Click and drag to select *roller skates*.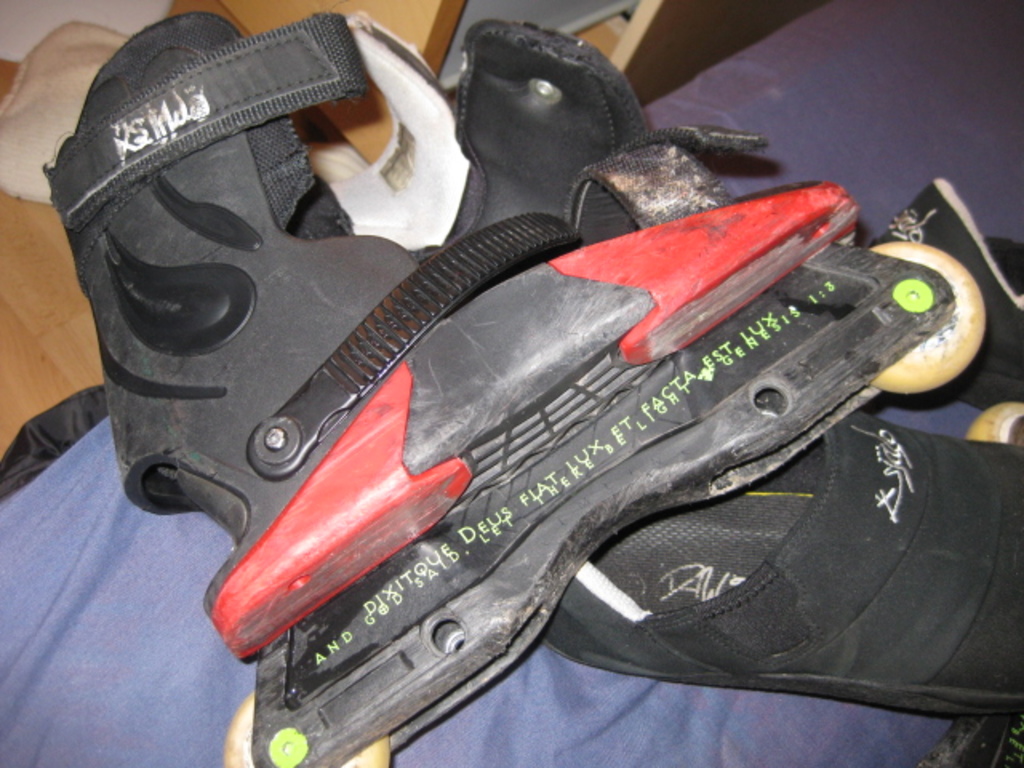
Selection: BBox(542, 179, 1022, 718).
